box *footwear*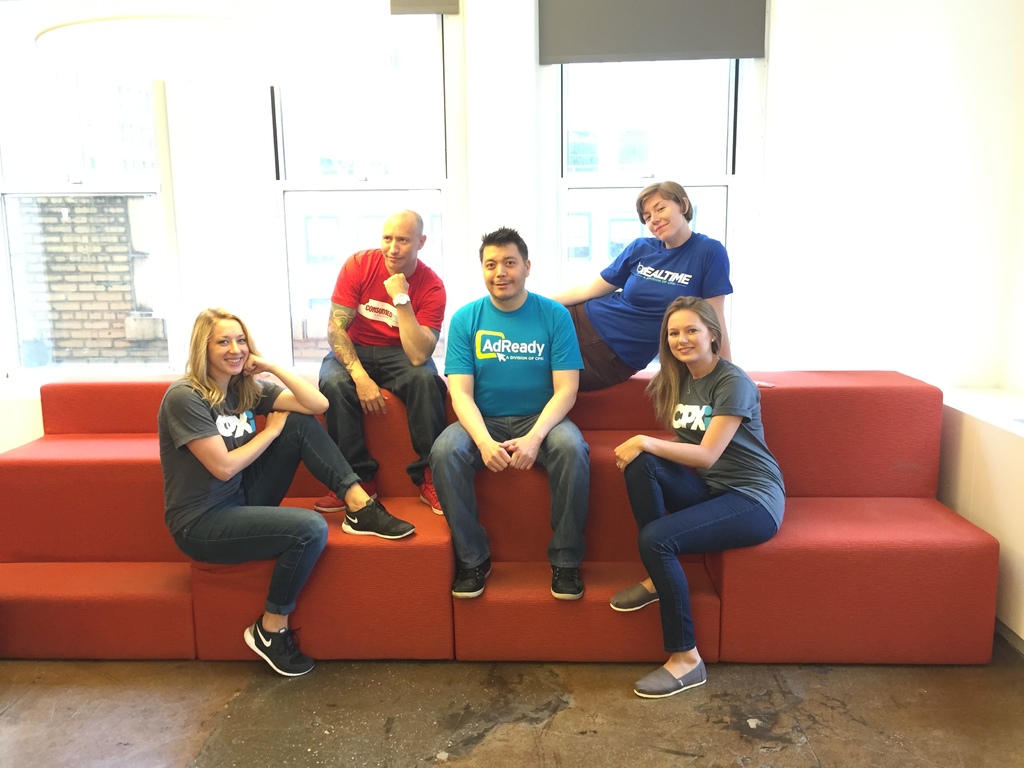
pyautogui.locateOnScreen(317, 479, 378, 512)
